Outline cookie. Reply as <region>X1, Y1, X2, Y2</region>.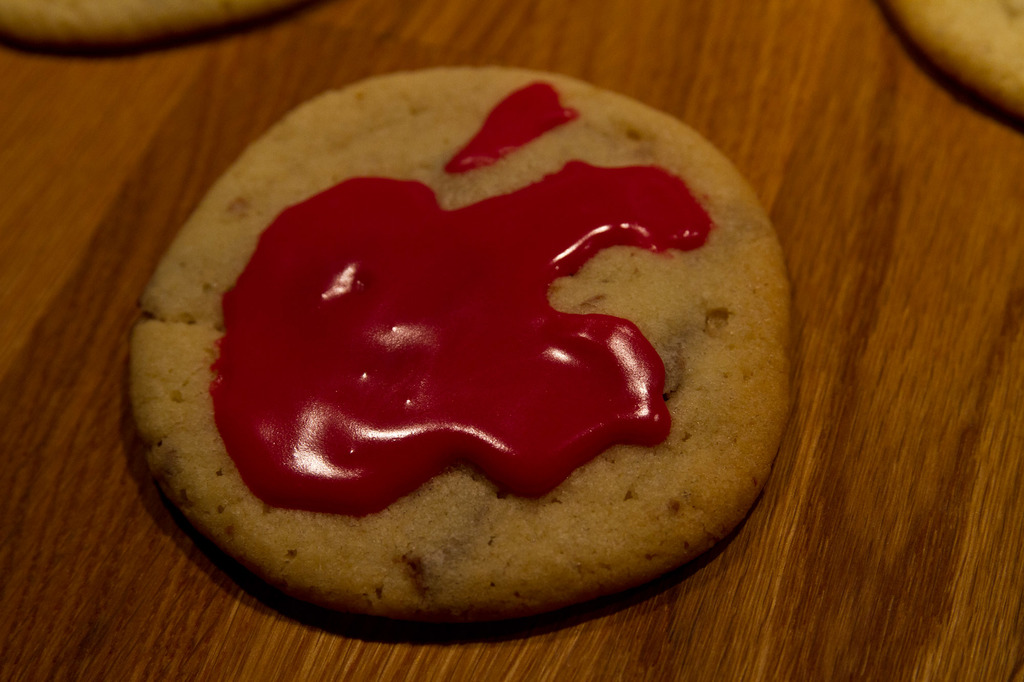
<region>124, 66, 799, 635</region>.
